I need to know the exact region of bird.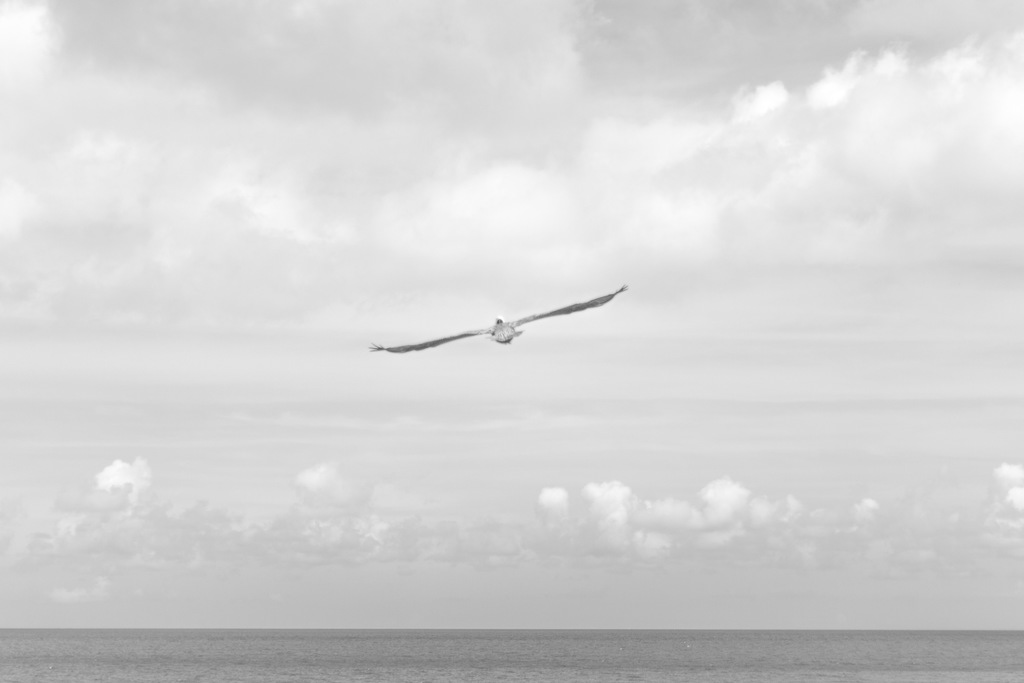
Region: crop(374, 287, 637, 366).
